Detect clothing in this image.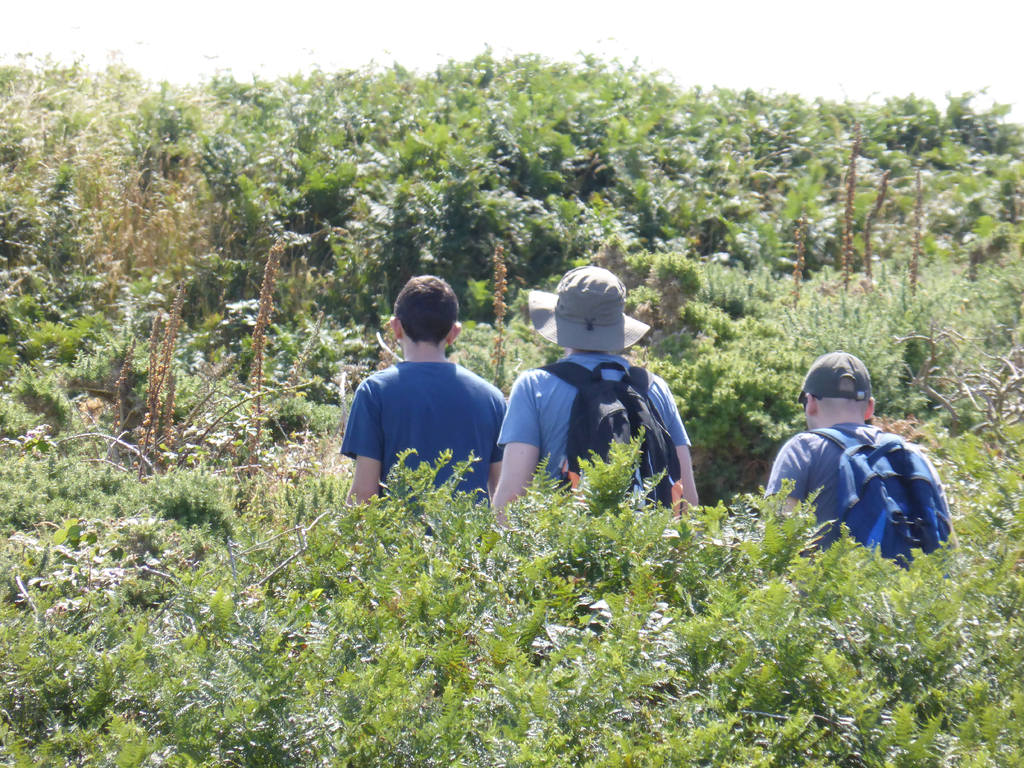
Detection: l=338, t=362, r=503, b=507.
